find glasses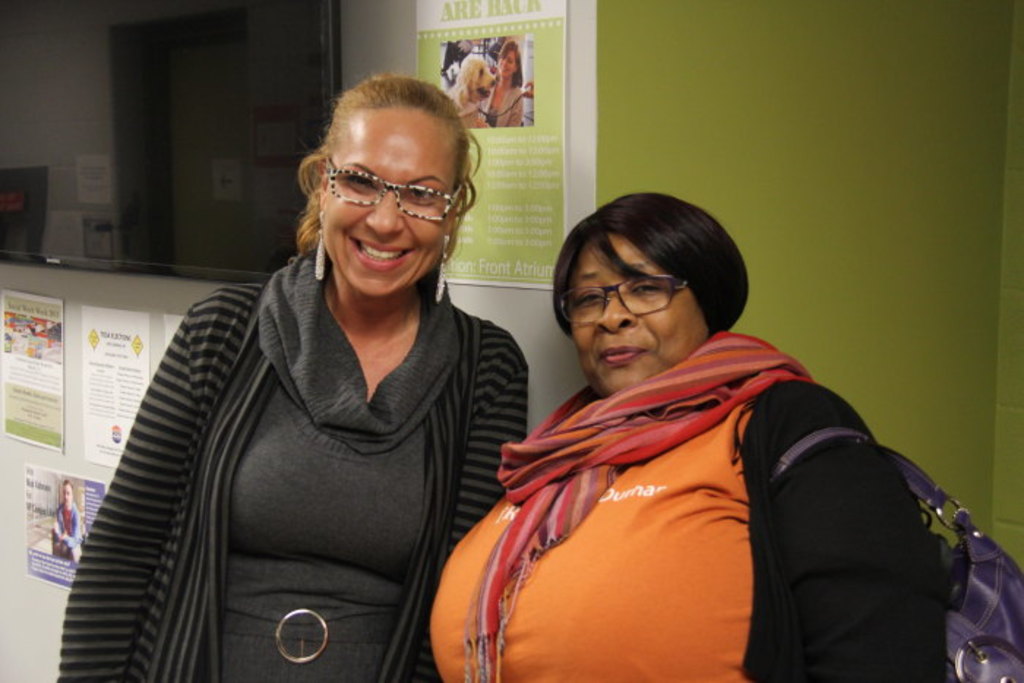
box(325, 155, 470, 231)
